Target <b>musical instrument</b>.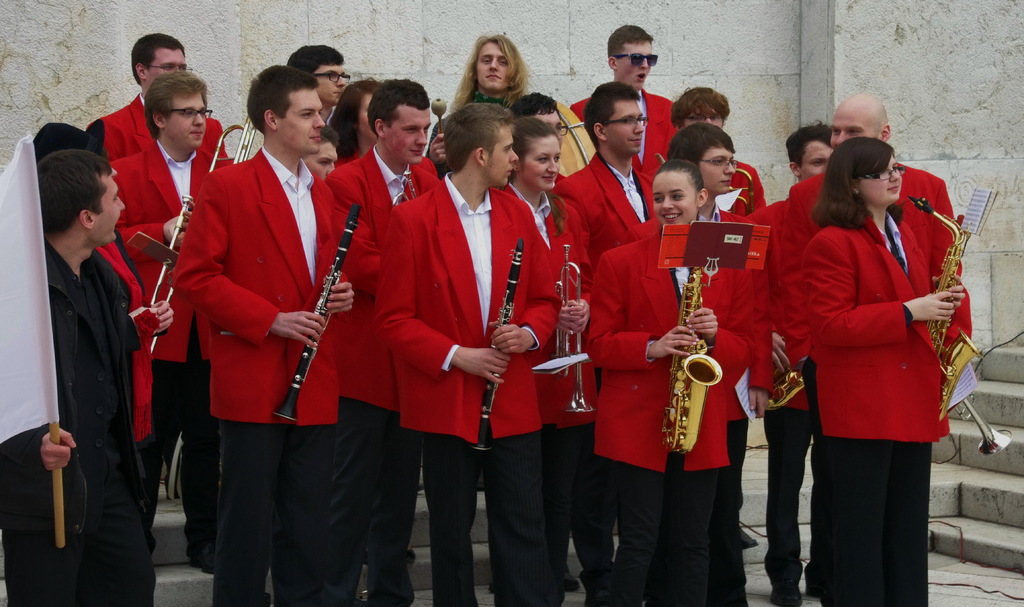
Target region: <box>140,104,268,356</box>.
